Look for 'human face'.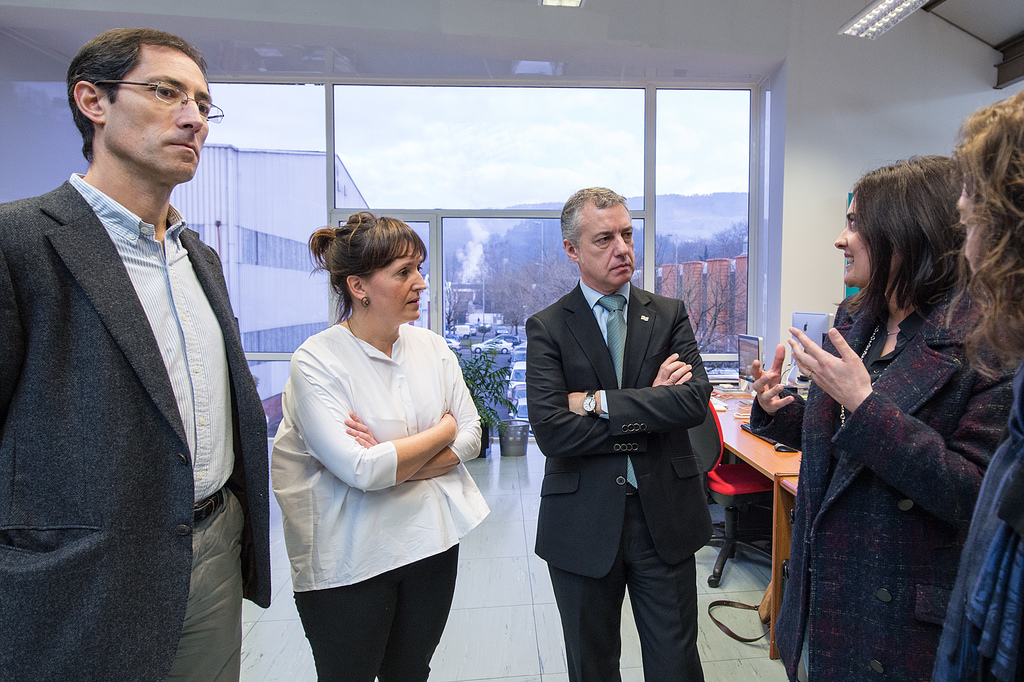
Found: <box>107,55,211,175</box>.
